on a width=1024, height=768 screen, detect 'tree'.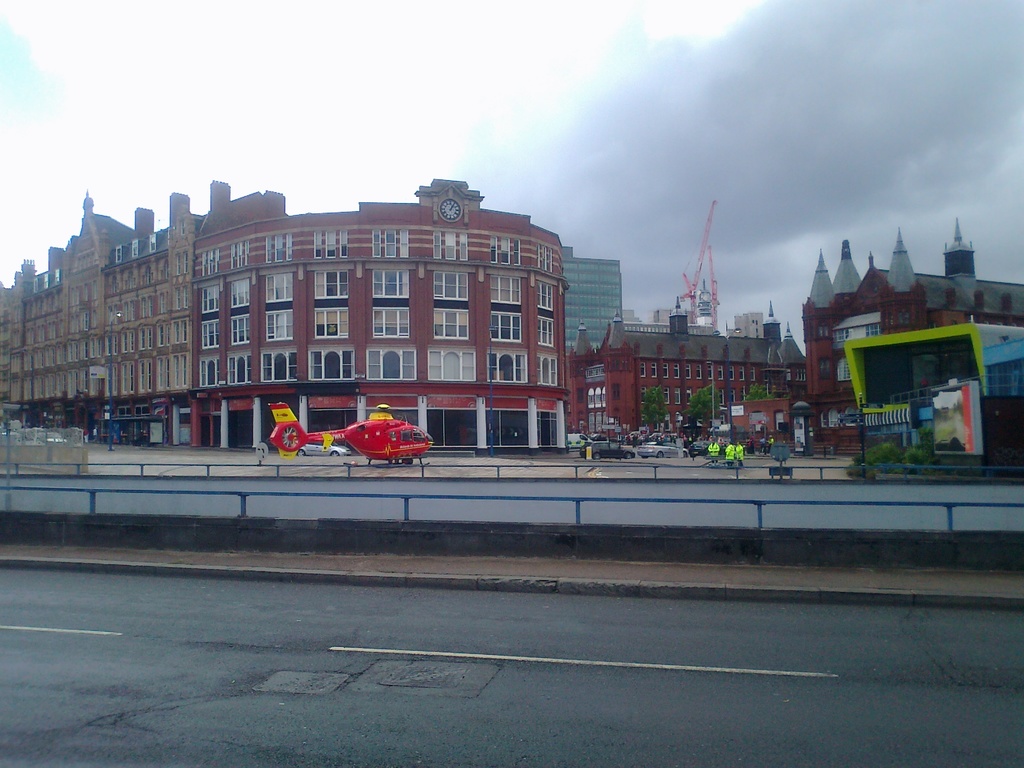
<box>748,383,775,401</box>.
